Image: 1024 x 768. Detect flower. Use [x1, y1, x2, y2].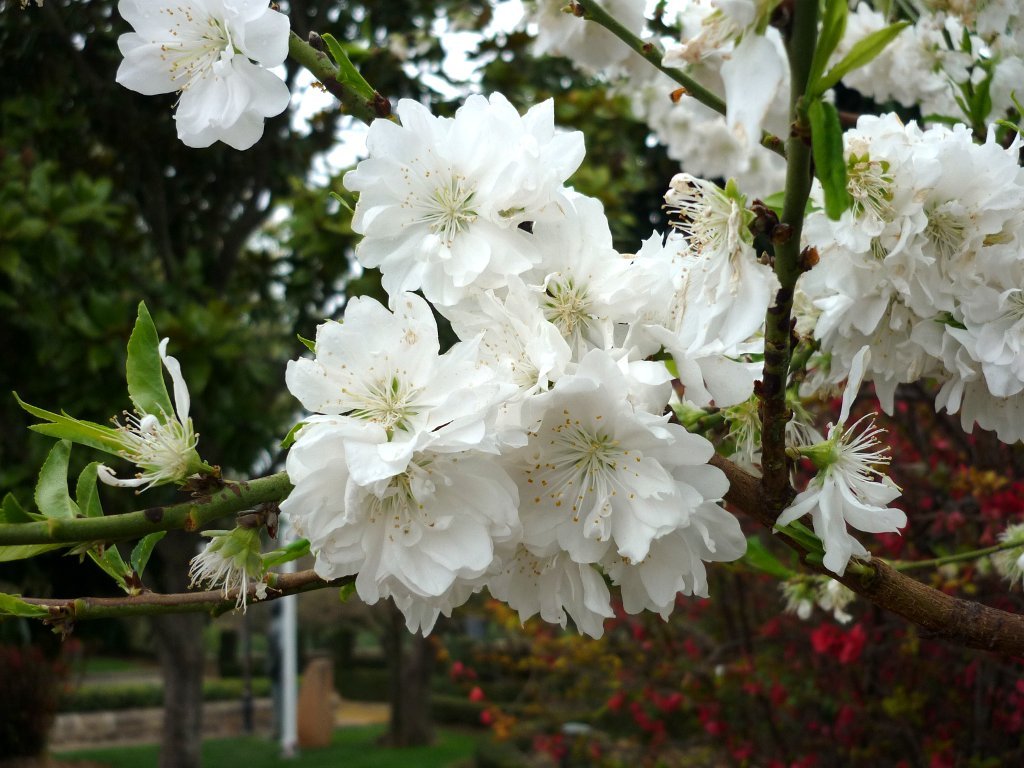
[107, 6, 293, 154].
